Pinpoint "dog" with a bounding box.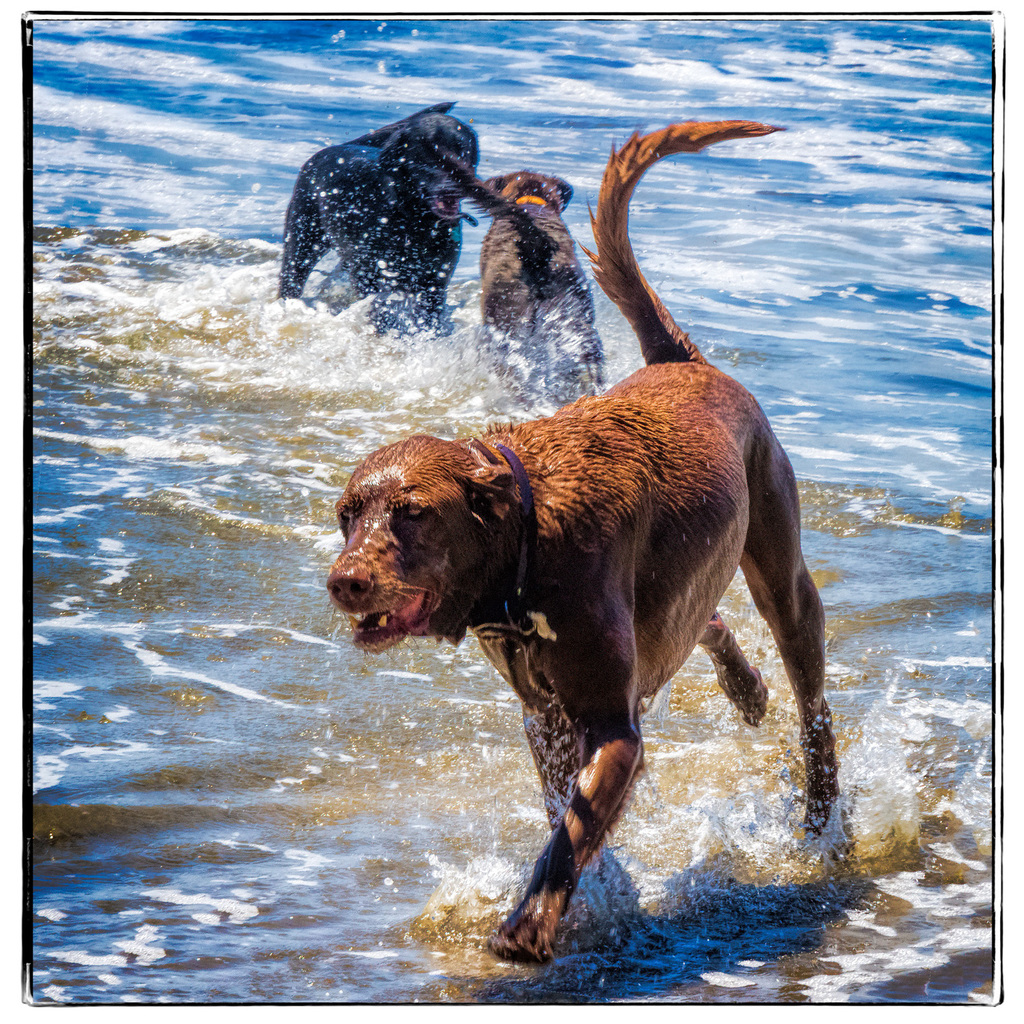
<box>270,100,480,326</box>.
